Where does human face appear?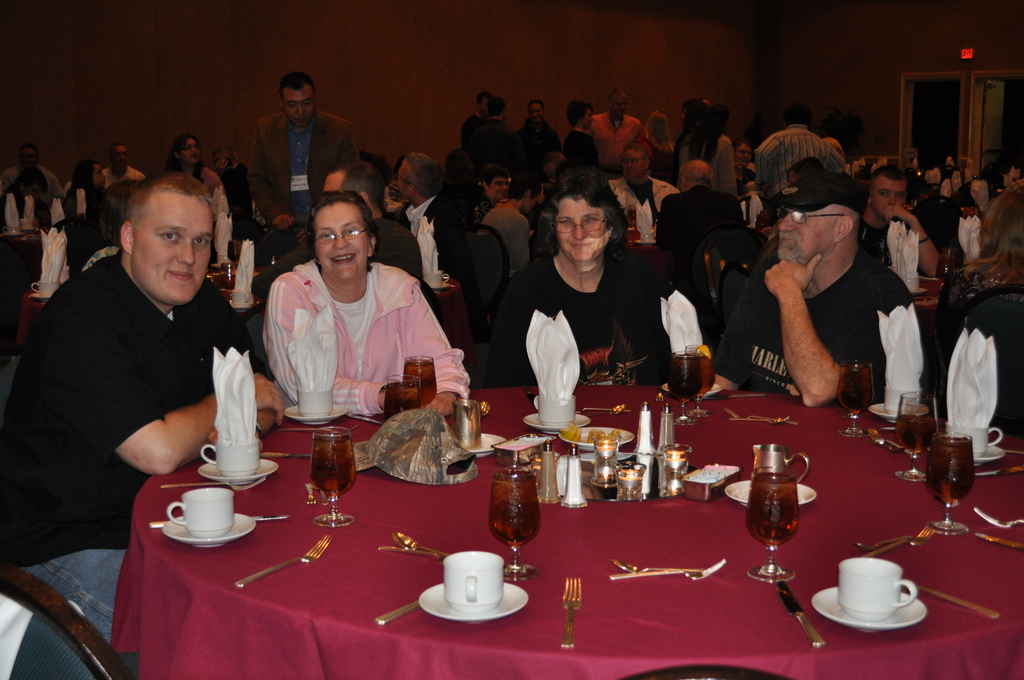
Appears at l=620, t=150, r=643, b=178.
